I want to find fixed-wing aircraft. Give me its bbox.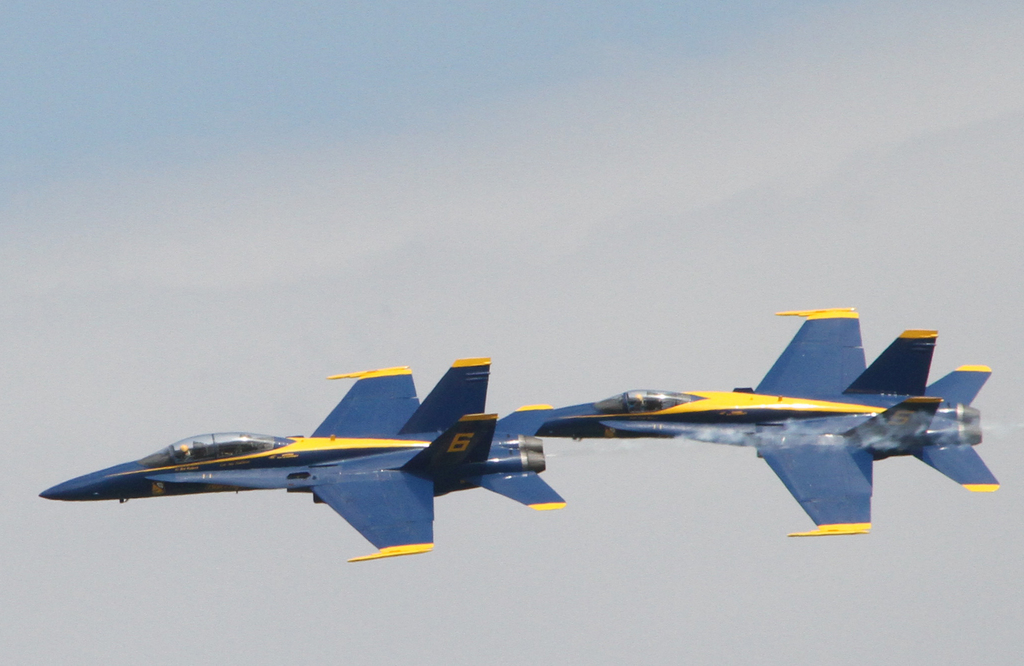
locate(530, 306, 1006, 540).
